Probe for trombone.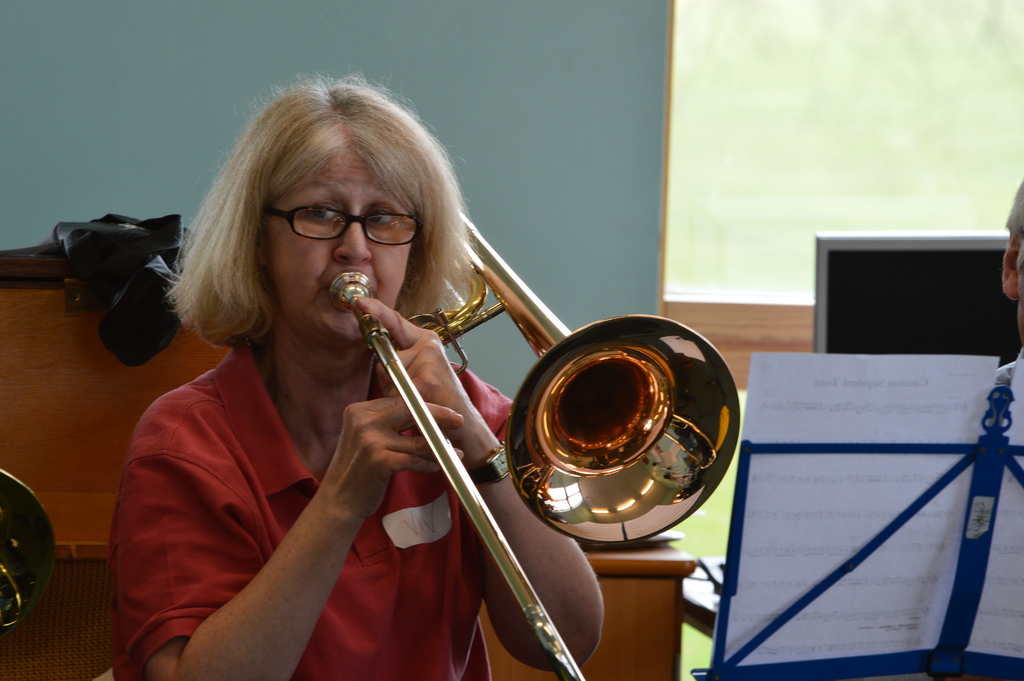
Probe result: region(328, 198, 746, 680).
